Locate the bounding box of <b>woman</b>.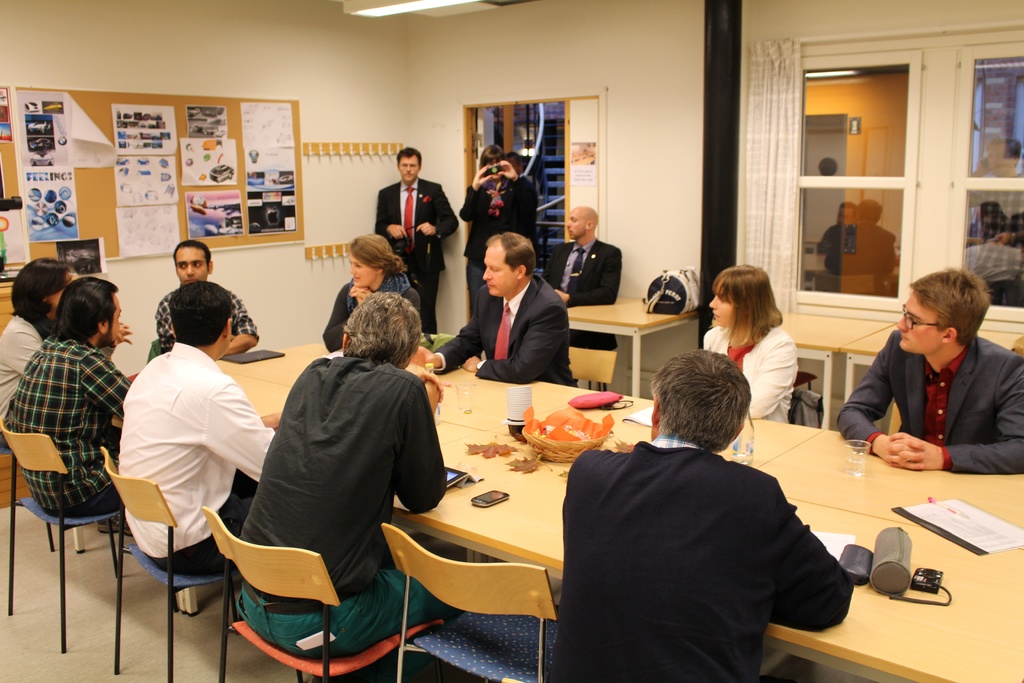
Bounding box: x1=0, y1=258, x2=133, y2=541.
